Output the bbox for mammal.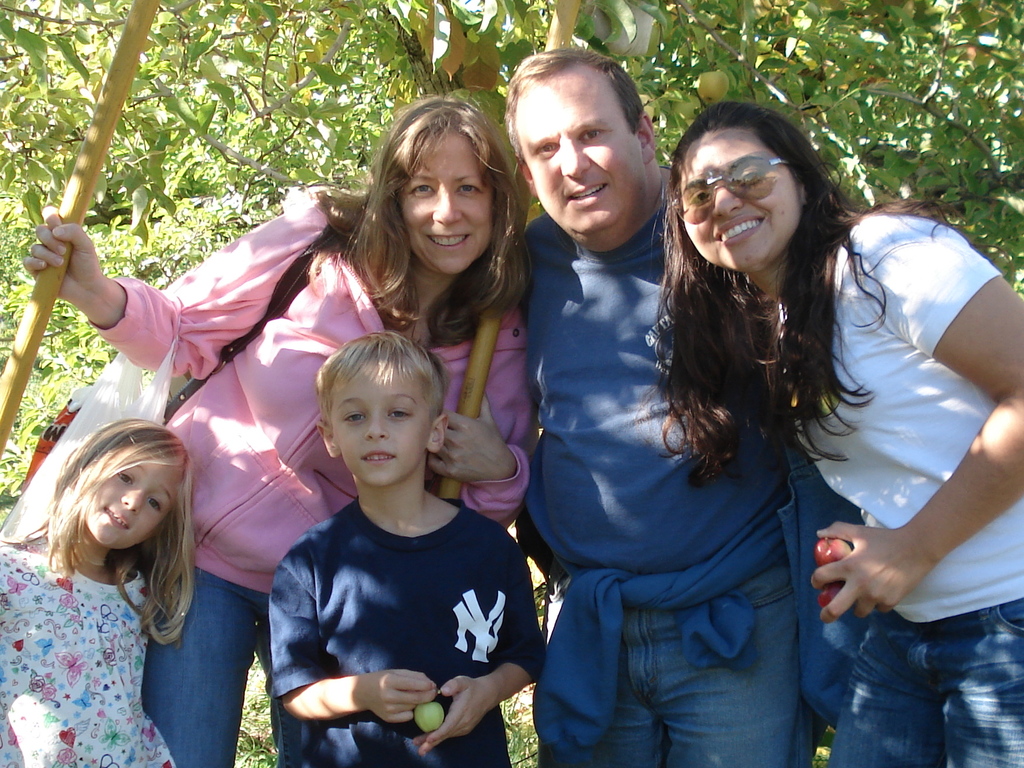
361, 99, 1023, 765.
